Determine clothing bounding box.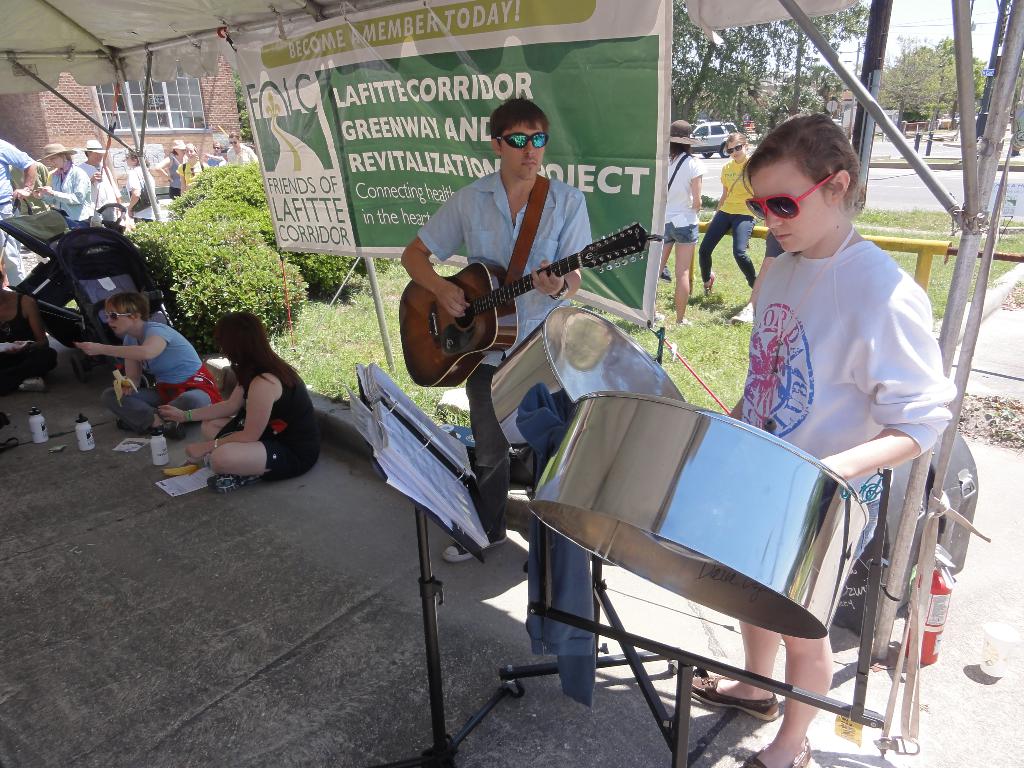
Determined: [732,222,957,532].
